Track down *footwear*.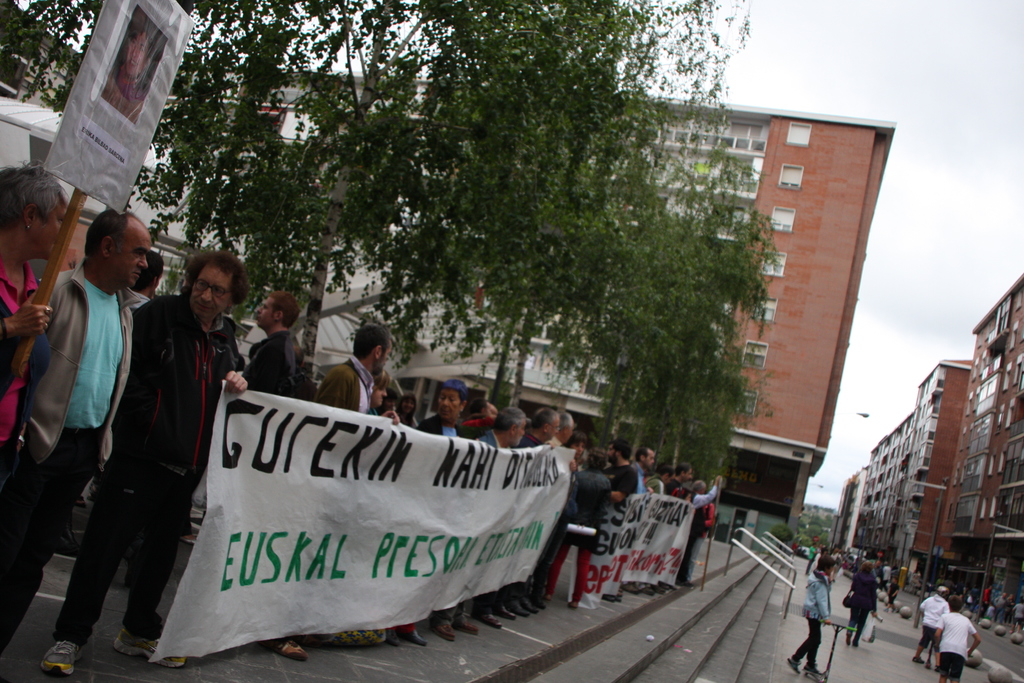
Tracked to [left=390, top=630, right=406, bottom=646].
